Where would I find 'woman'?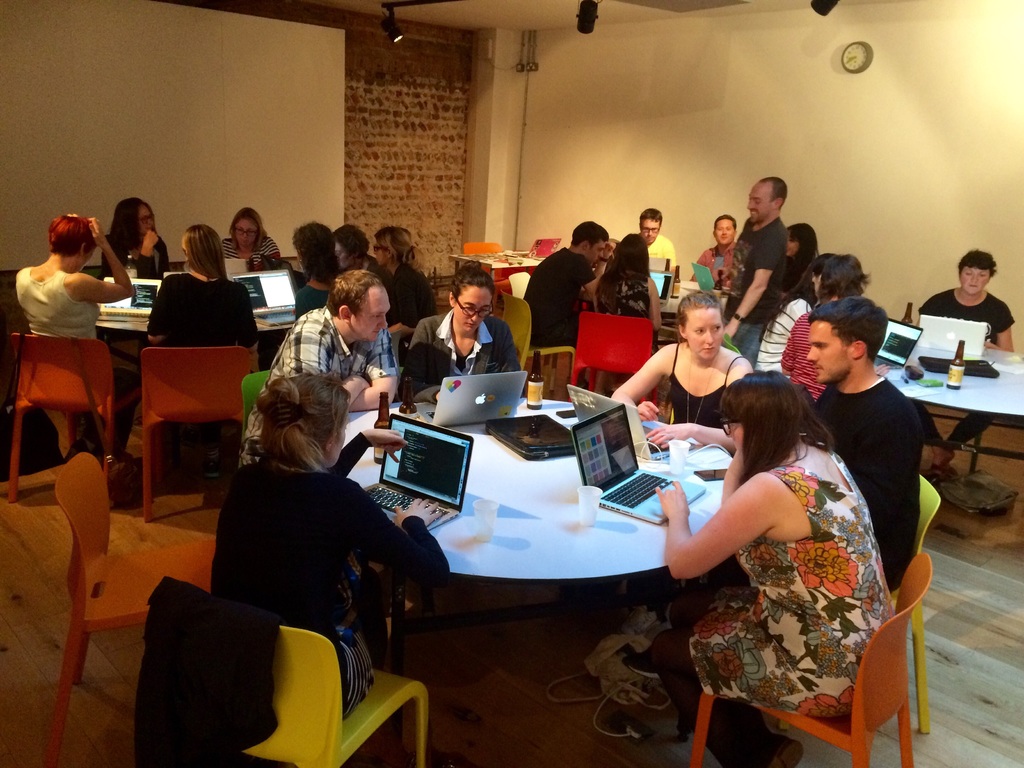
At BBox(218, 207, 282, 271).
